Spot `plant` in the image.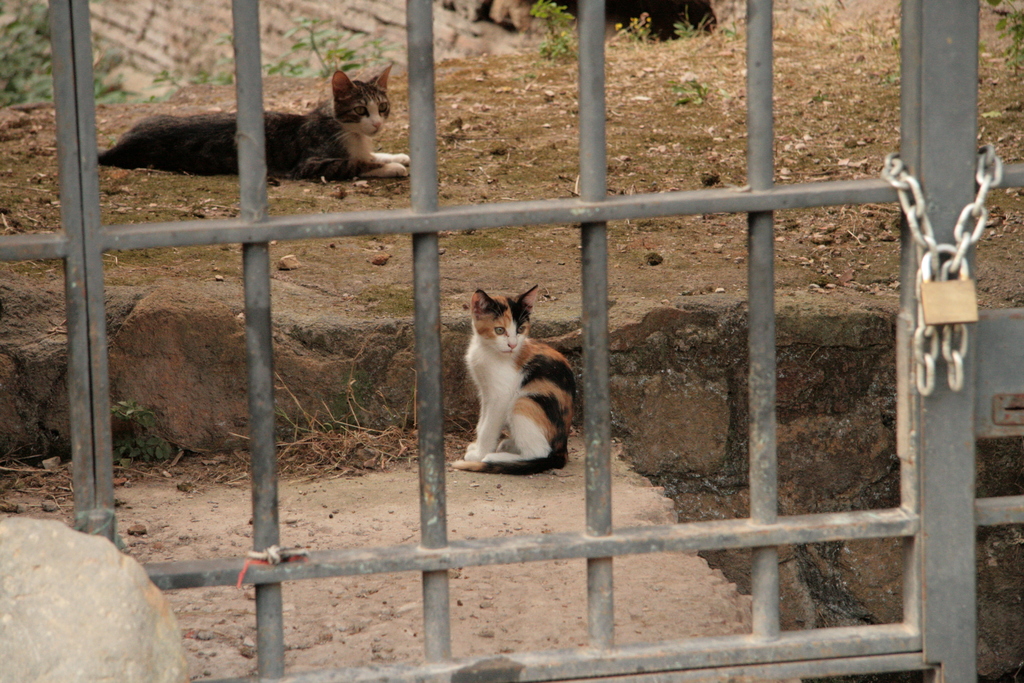
`plant` found at 529, 0, 577, 63.
